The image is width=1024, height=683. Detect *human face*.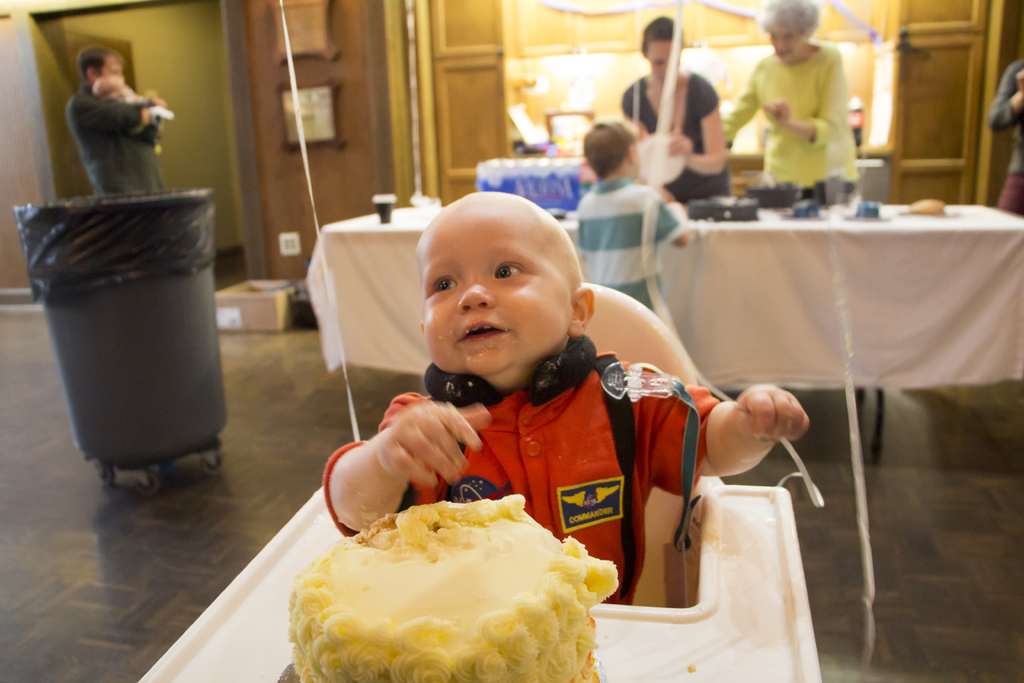
Detection: 414/202/566/368.
